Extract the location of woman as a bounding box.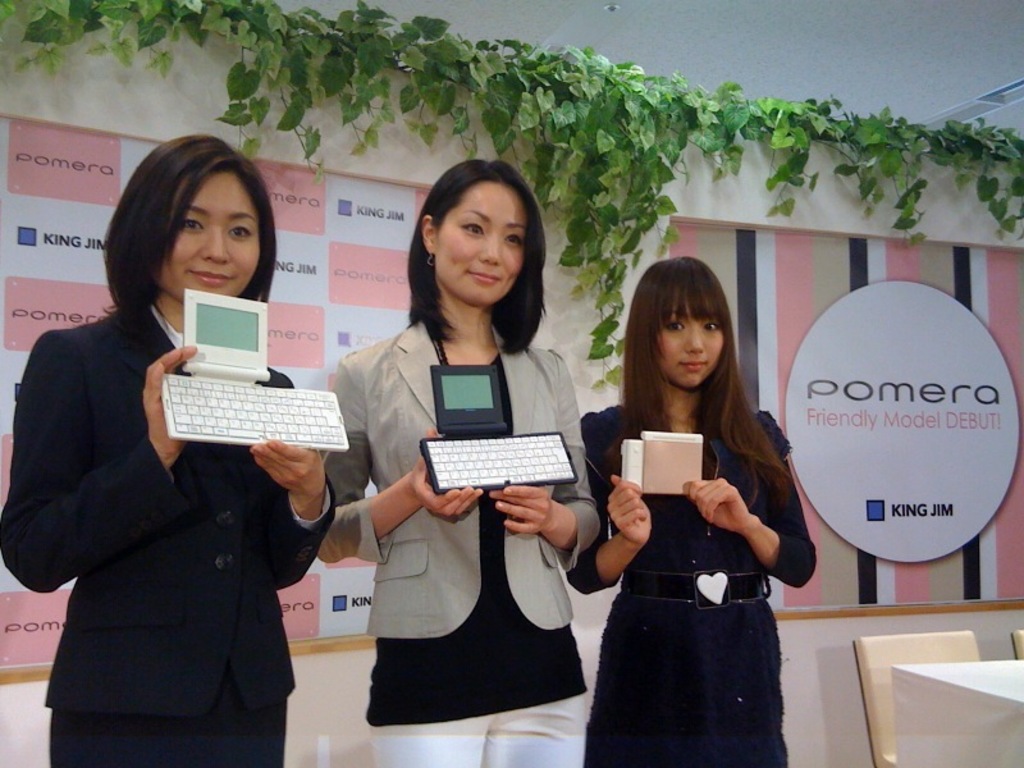
detection(567, 316, 812, 745).
